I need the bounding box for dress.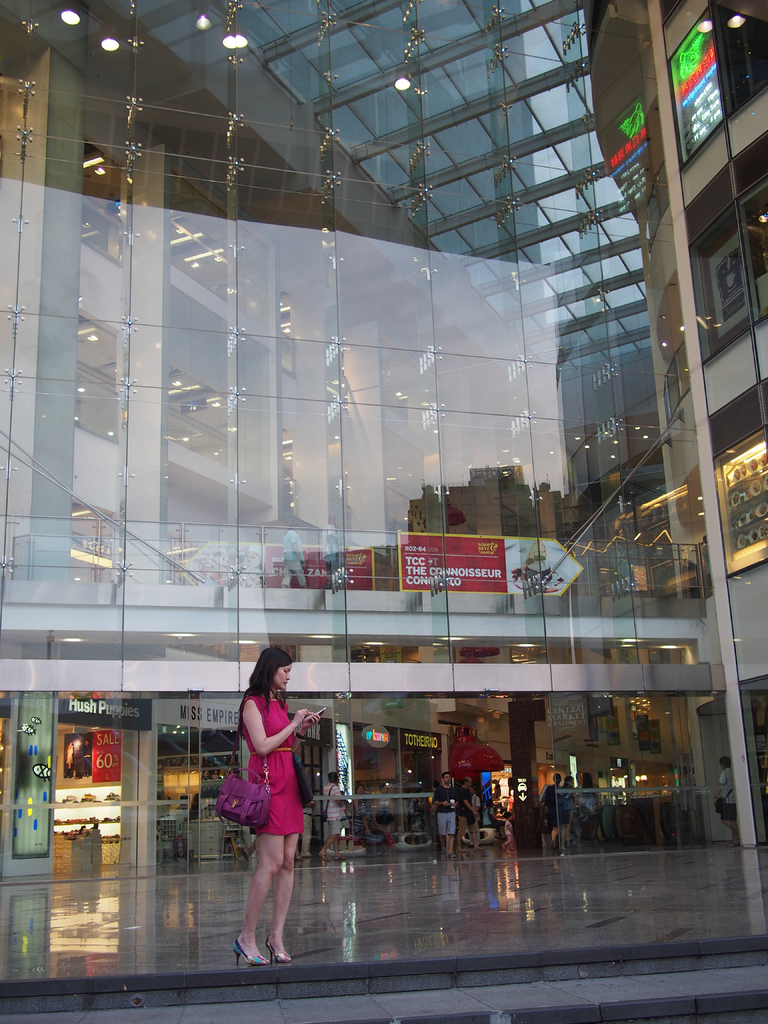
Here it is: bbox(246, 691, 306, 832).
